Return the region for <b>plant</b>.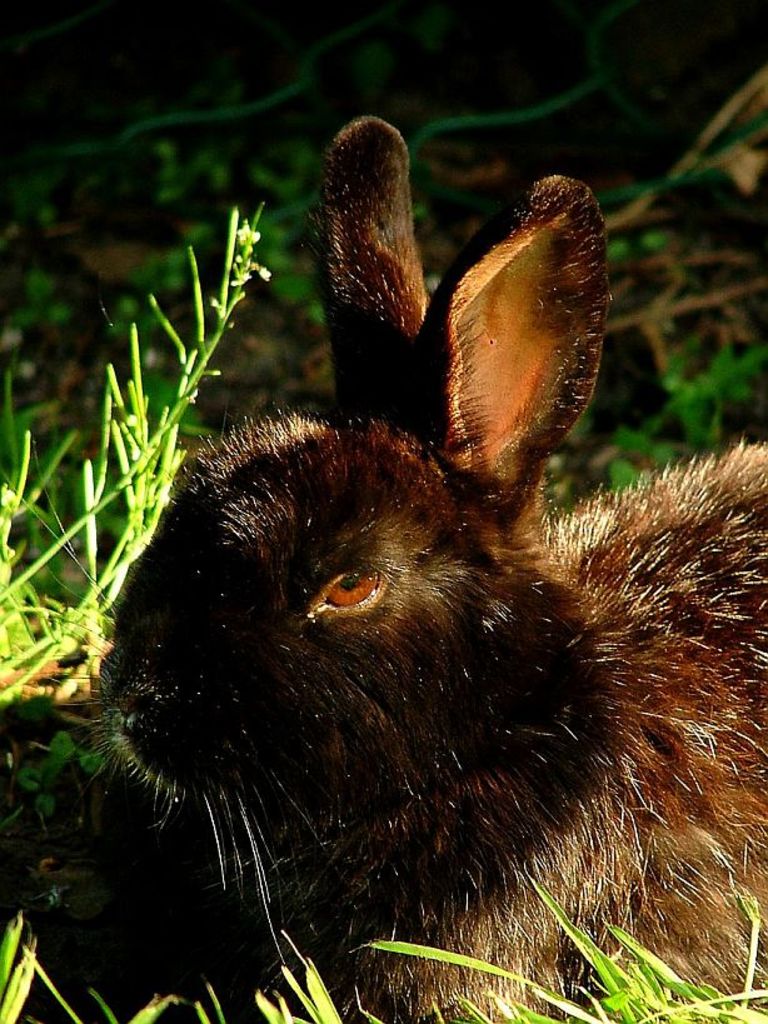
locate(264, 934, 351, 1023).
